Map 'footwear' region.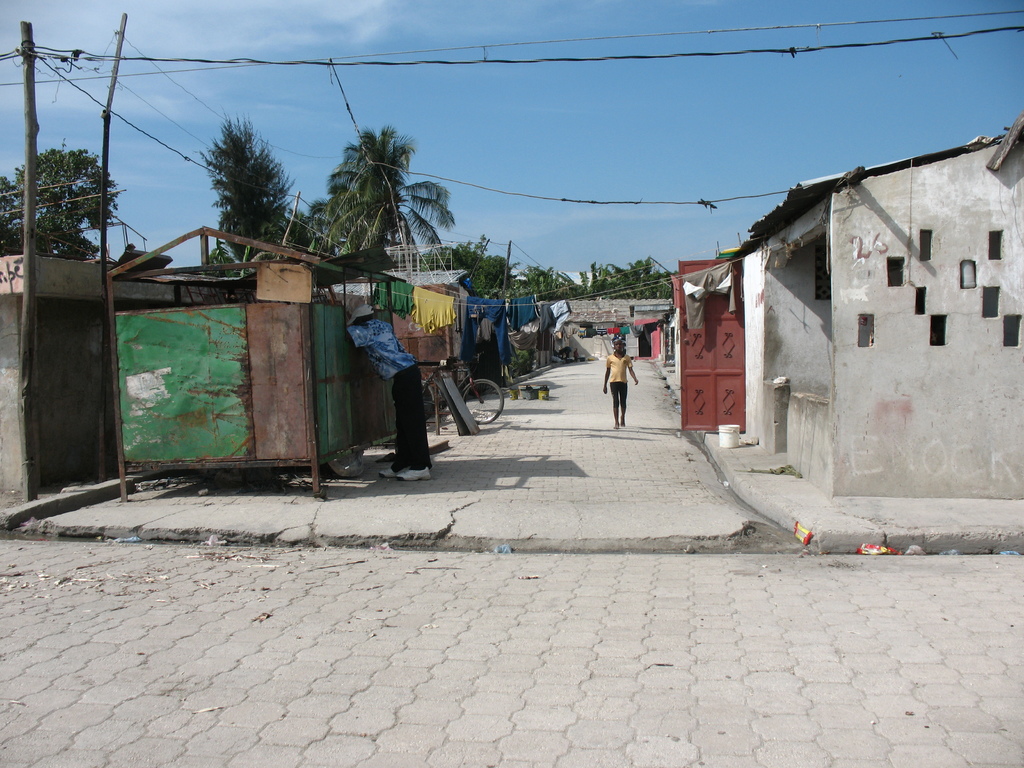
Mapped to box=[378, 459, 409, 477].
